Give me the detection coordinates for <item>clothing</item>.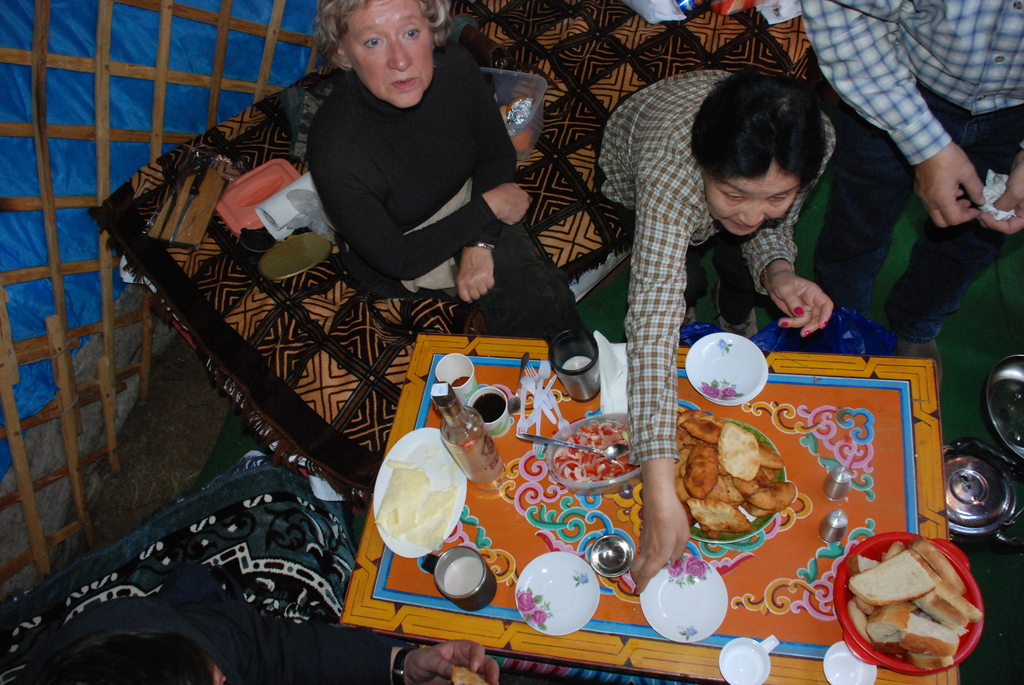
bbox=(590, 66, 803, 464).
